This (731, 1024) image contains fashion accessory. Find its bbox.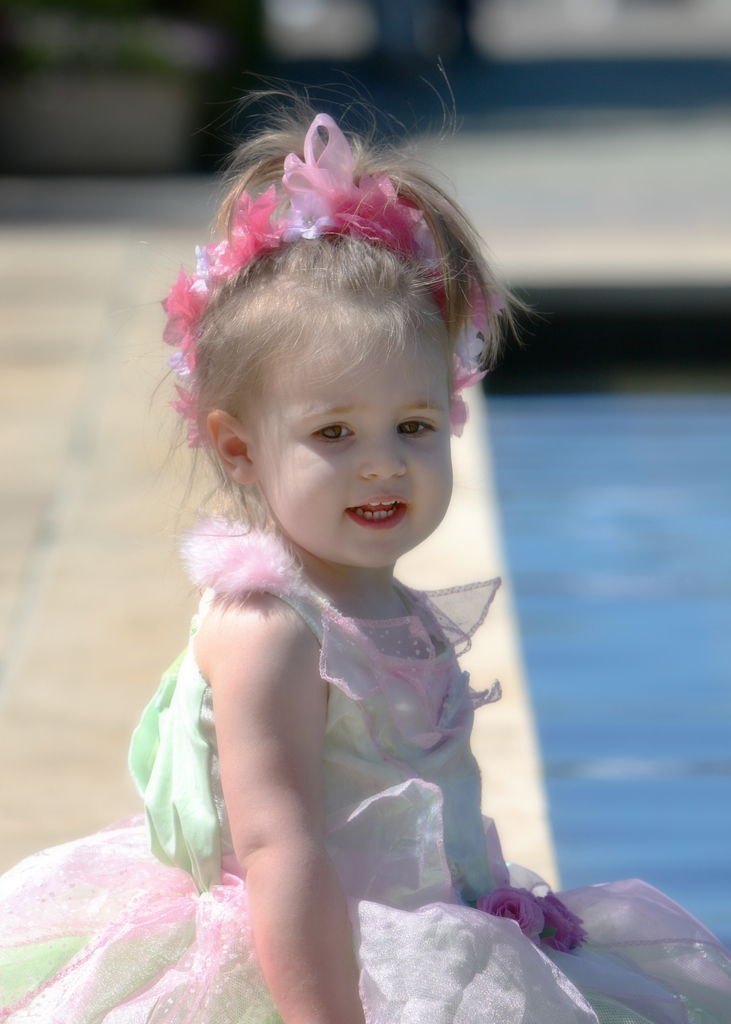
crop(485, 890, 586, 955).
